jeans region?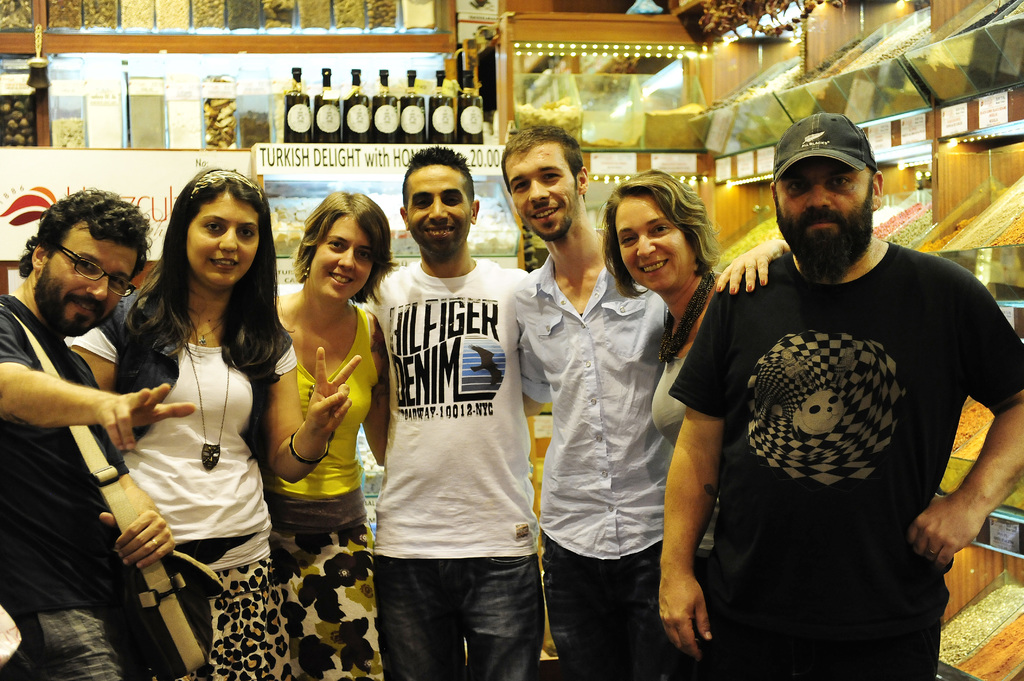
<region>13, 606, 115, 680</region>
